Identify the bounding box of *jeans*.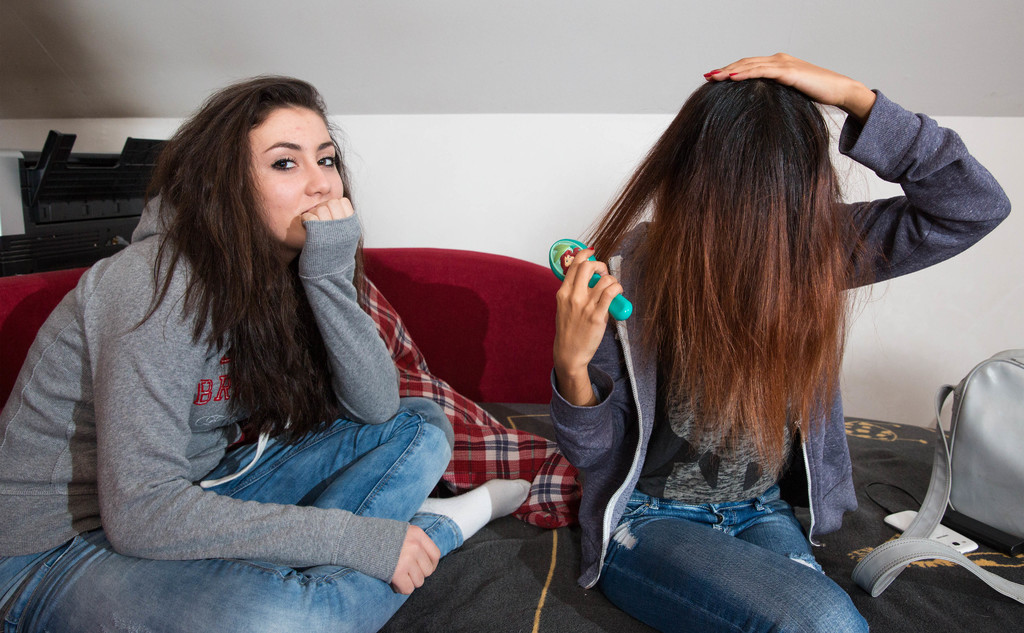
rect(2, 397, 464, 632).
